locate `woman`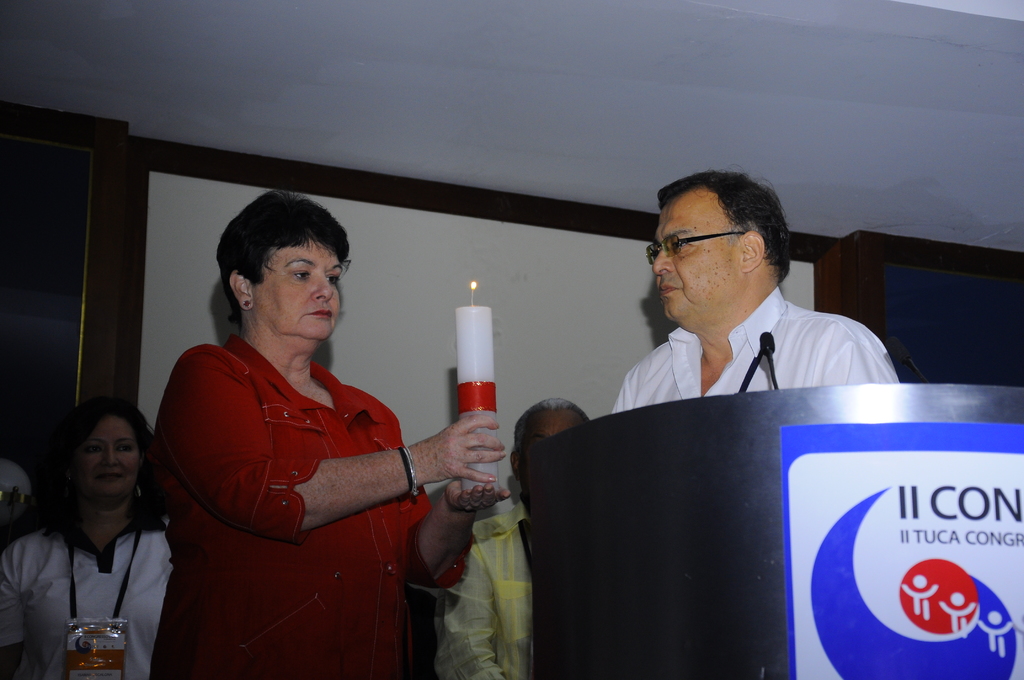
[x1=149, y1=186, x2=516, y2=679]
